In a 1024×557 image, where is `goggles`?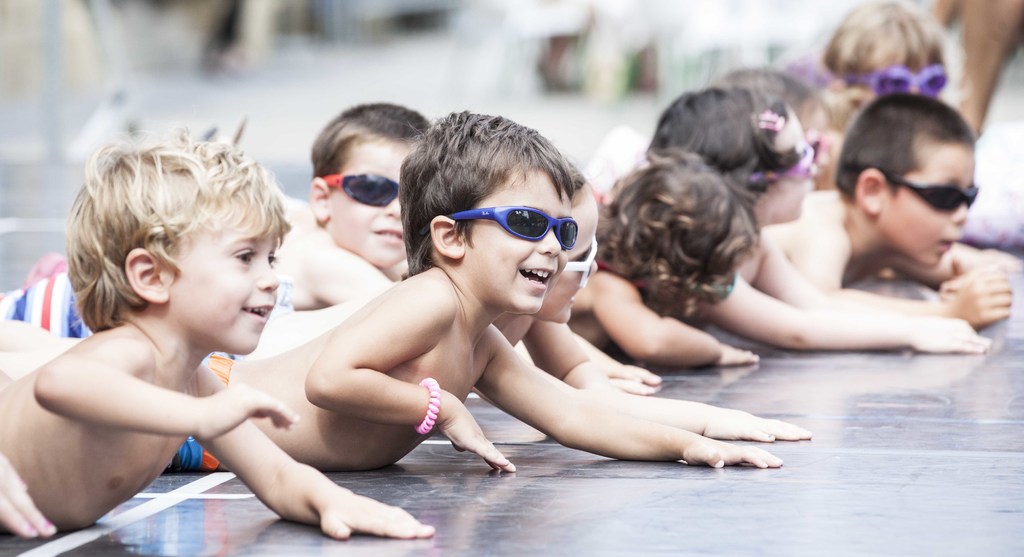
BBox(879, 180, 980, 215).
